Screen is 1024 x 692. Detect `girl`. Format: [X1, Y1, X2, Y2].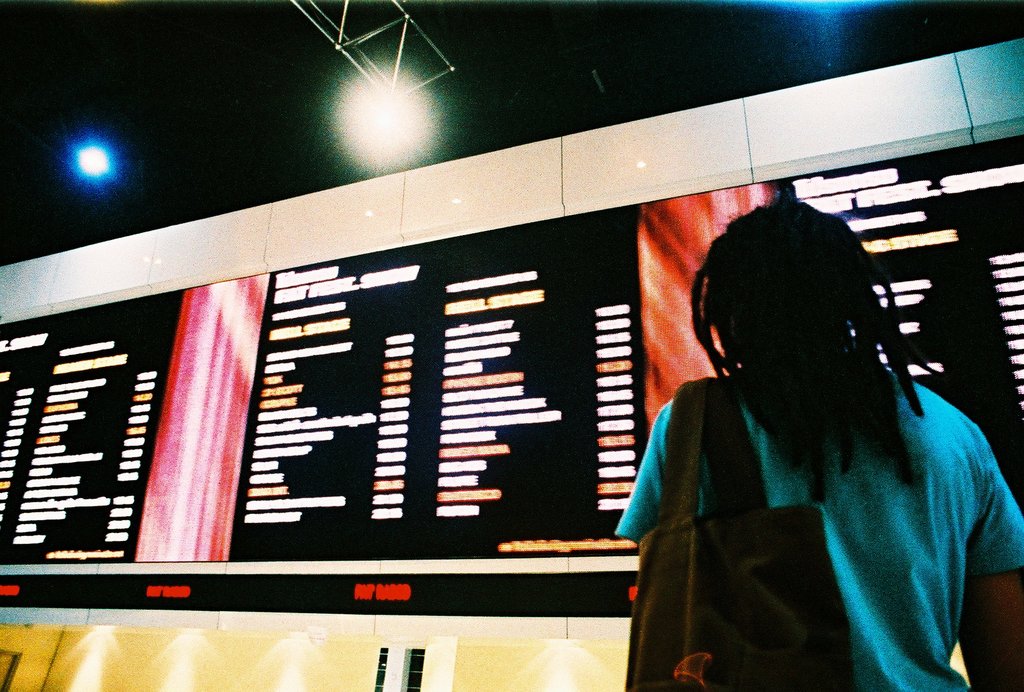
[613, 197, 1021, 691].
